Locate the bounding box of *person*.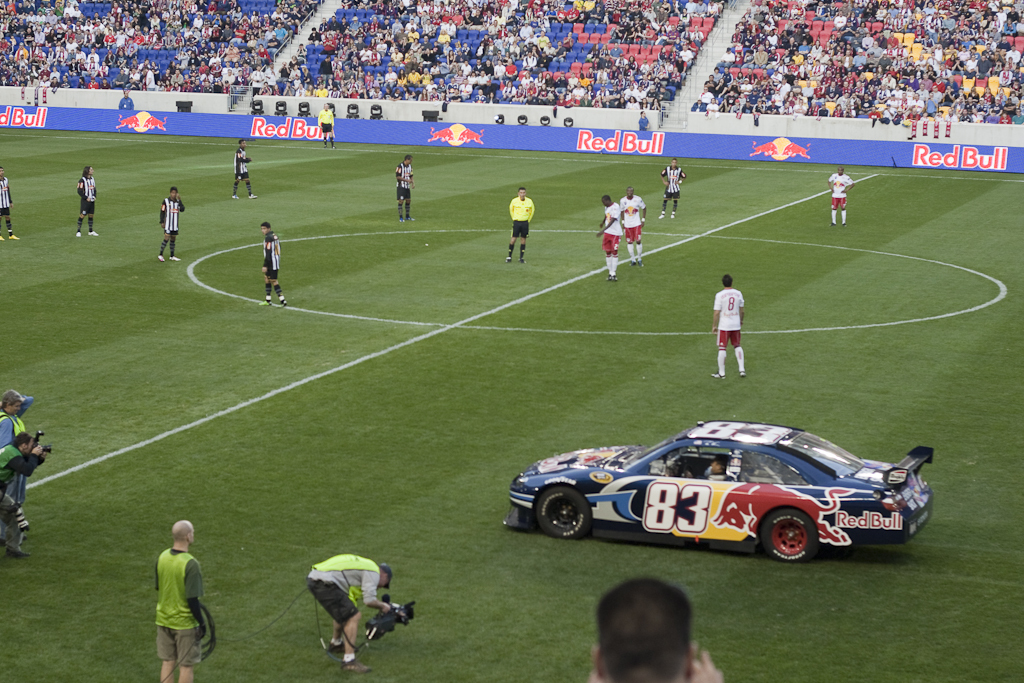
Bounding box: box=[509, 189, 535, 263].
